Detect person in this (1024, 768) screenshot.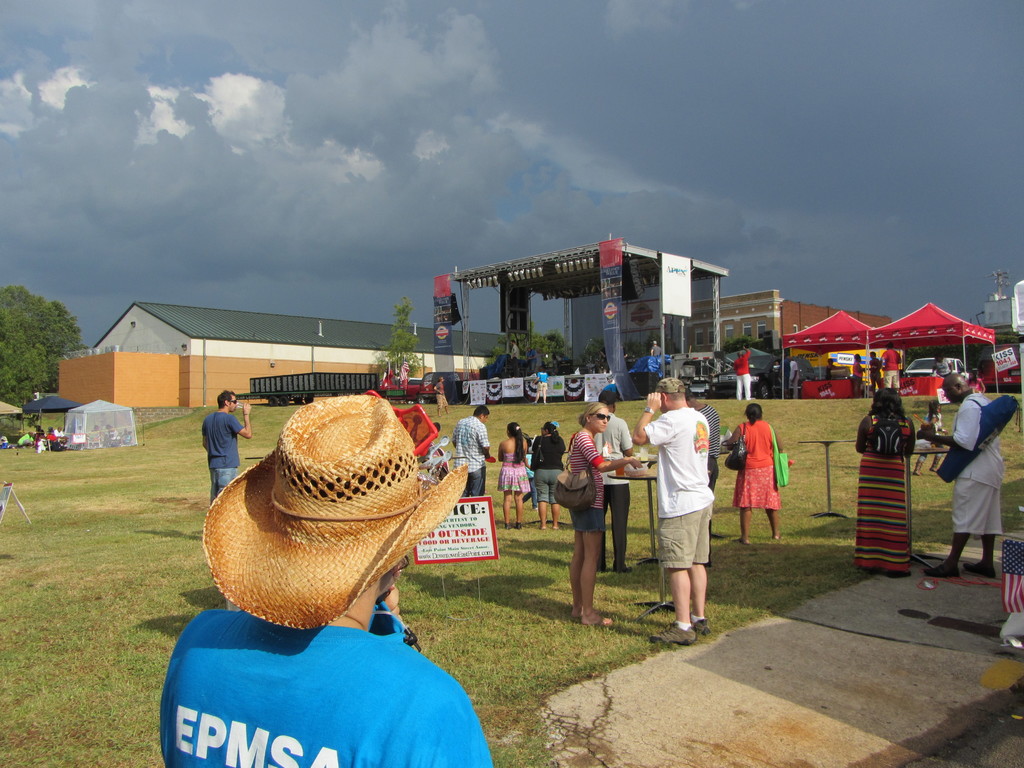
Detection: l=868, t=344, r=878, b=383.
